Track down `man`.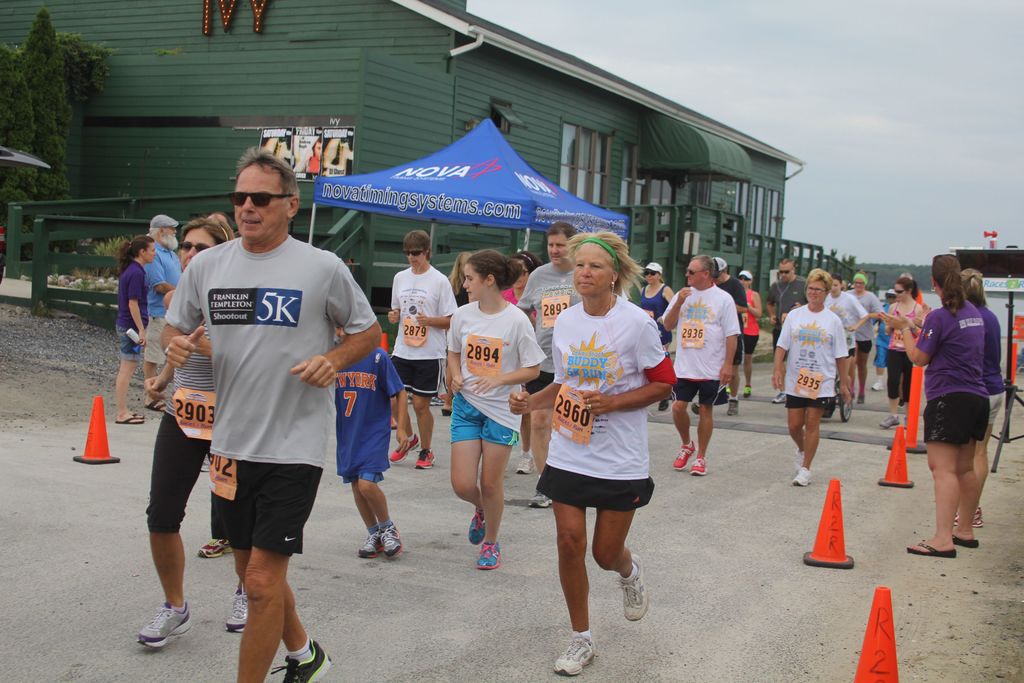
Tracked to box=[388, 229, 454, 467].
